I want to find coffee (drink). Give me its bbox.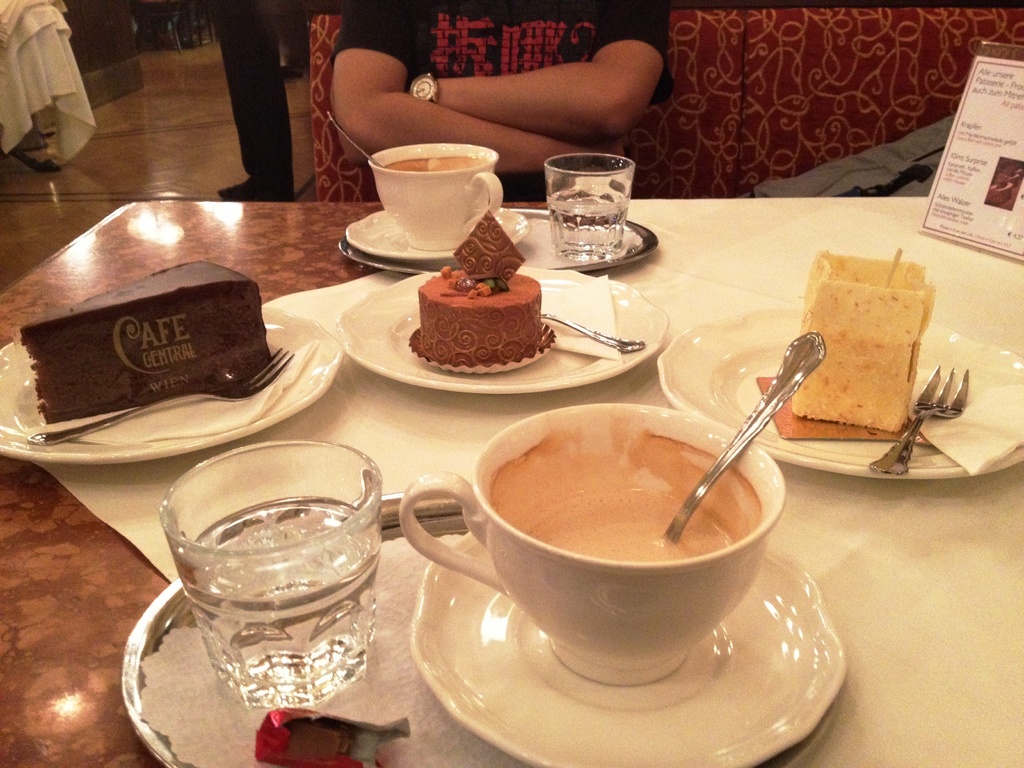
detection(403, 150, 483, 171).
